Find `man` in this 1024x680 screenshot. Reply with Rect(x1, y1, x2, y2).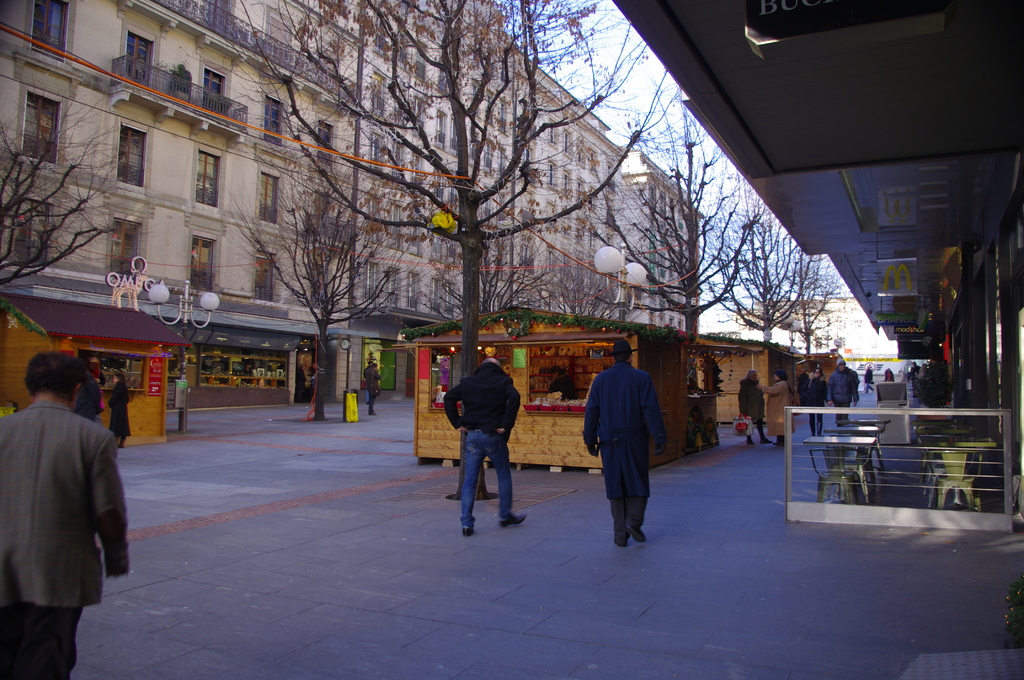
Rect(6, 339, 132, 665).
